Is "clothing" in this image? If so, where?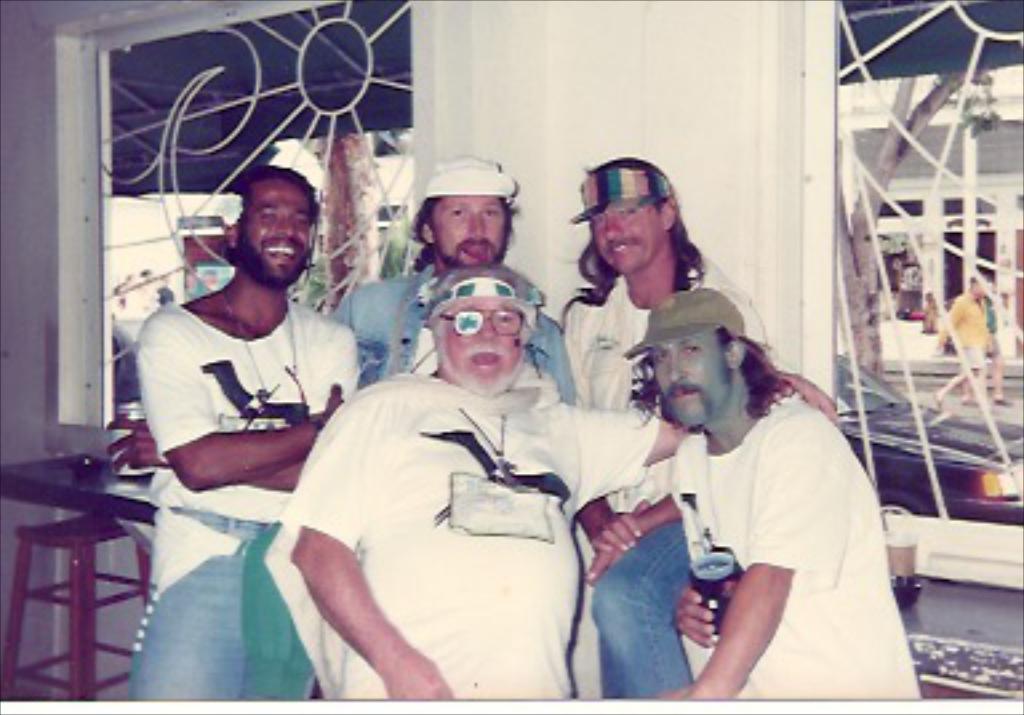
Yes, at <region>680, 398, 925, 712</region>.
